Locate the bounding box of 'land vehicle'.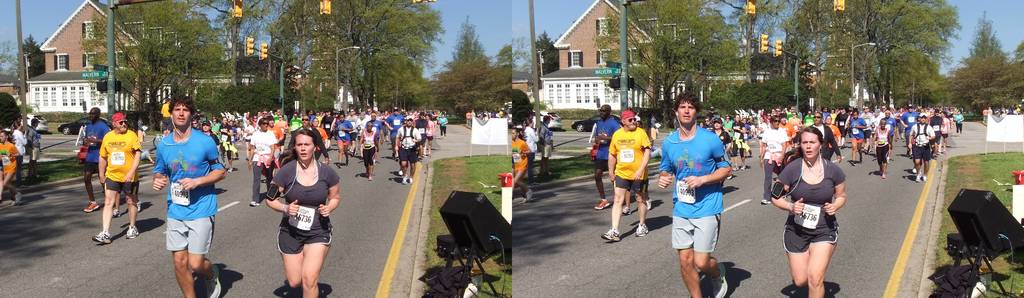
Bounding box: <region>529, 107, 559, 132</region>.
